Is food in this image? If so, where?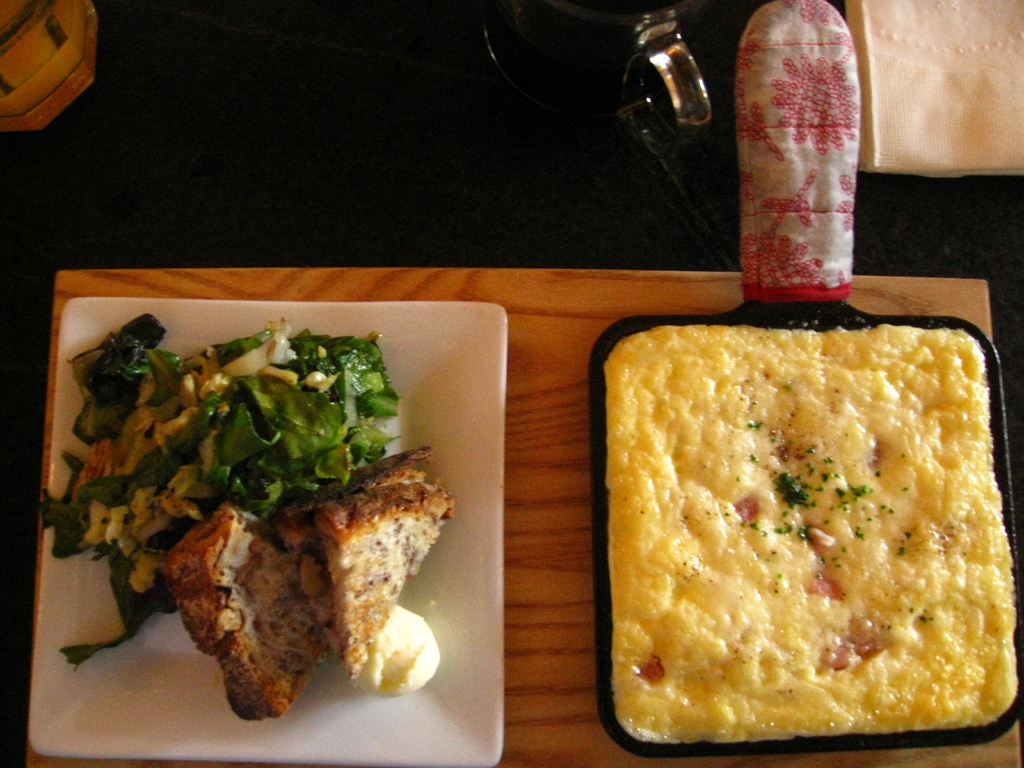
Yes, at {"x1": 600, "y1": 341, "x2": 627, "y2": 729}.
